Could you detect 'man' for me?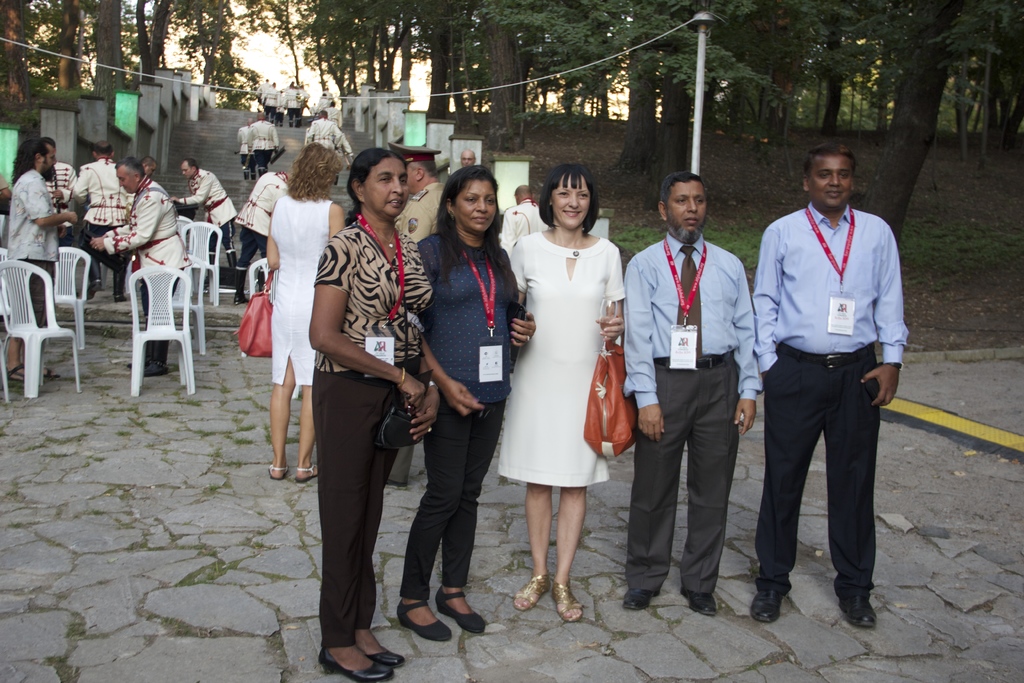
Detection result: pyautogui.locateOnScreen(285, 85, 303, 130).
